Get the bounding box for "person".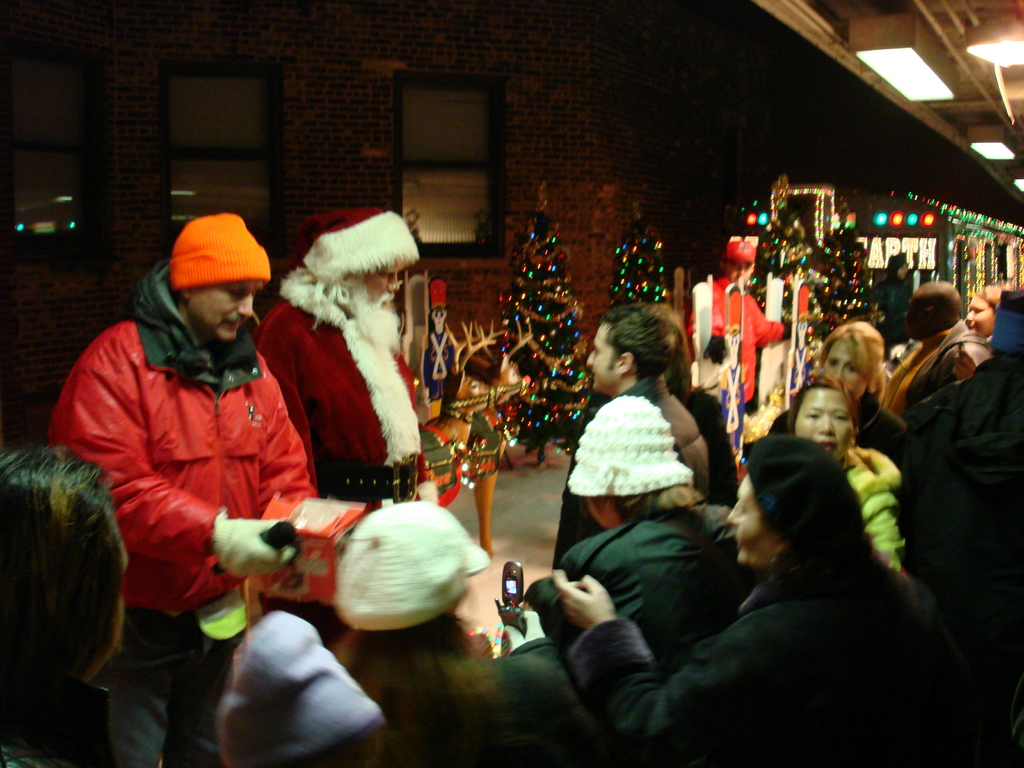
rect(252, 202, 439, 511).
